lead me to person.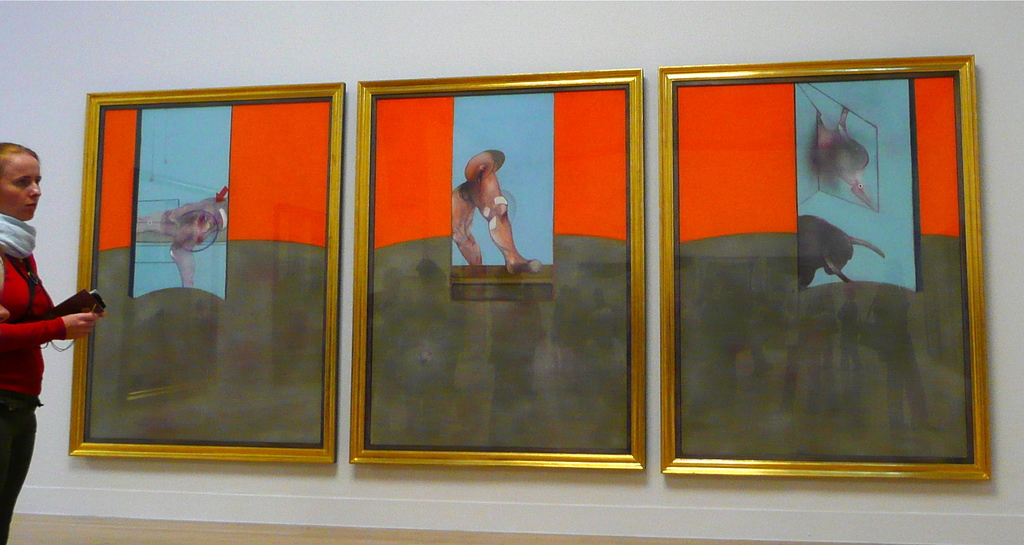
Lead to detection(0, 139, 106, 544).
